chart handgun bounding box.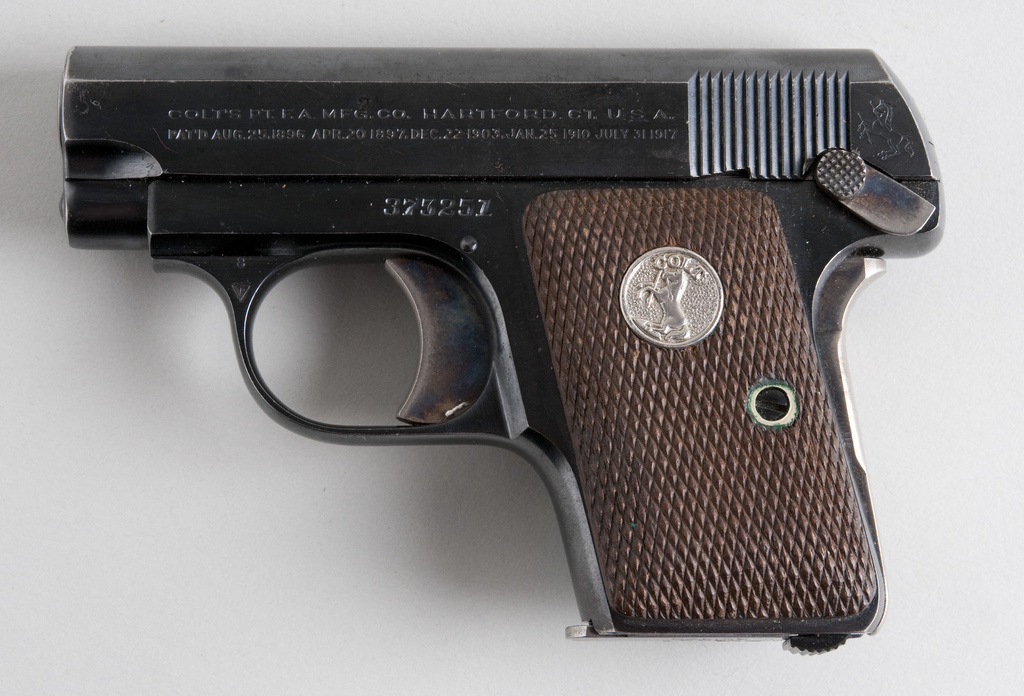
Charted: <region>59, 46, 948, 657</region>.
